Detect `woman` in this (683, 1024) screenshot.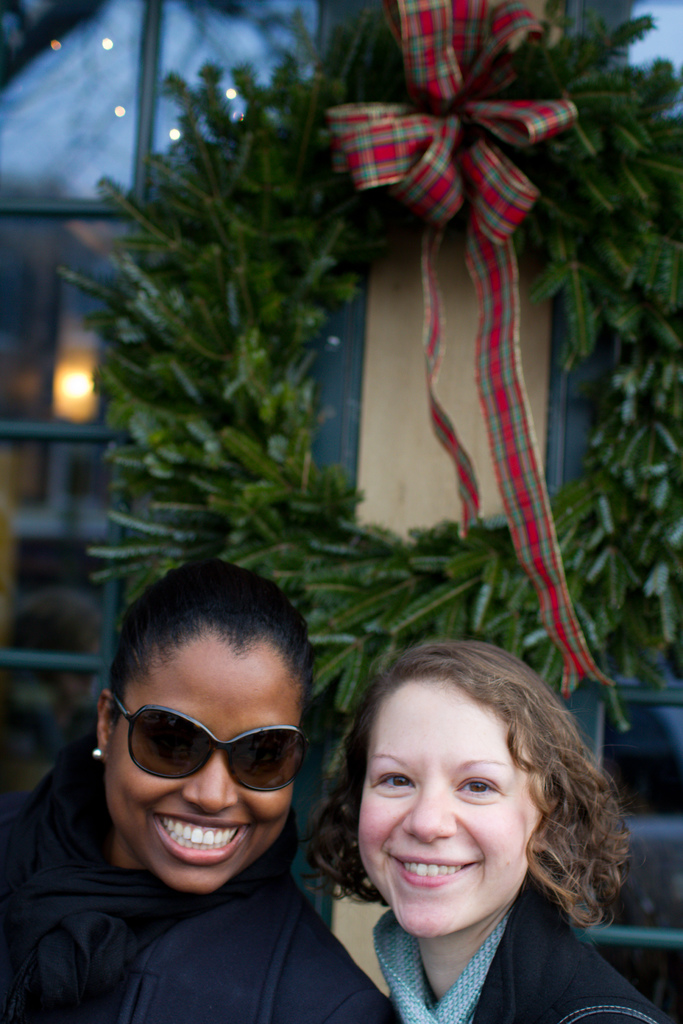
Detection: 333, 637, 666, 1023.
